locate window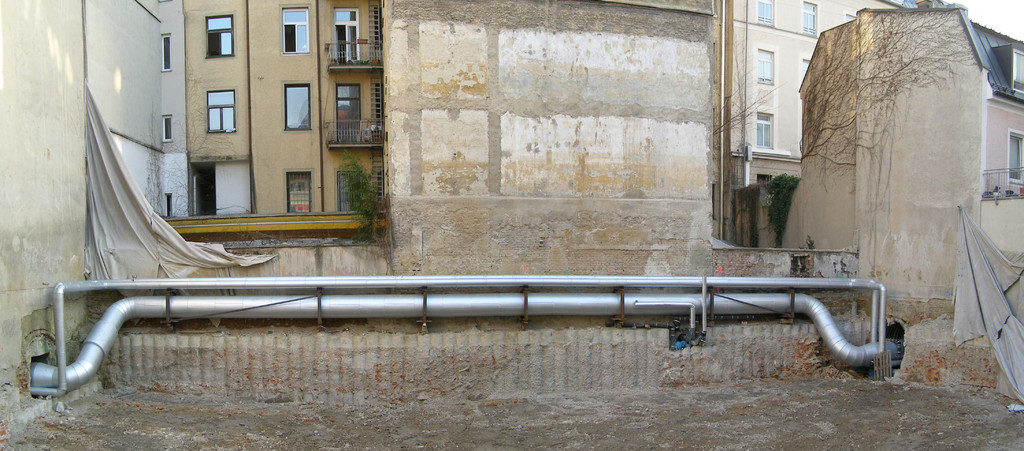
locate(1014, 51, 1023, 96)
